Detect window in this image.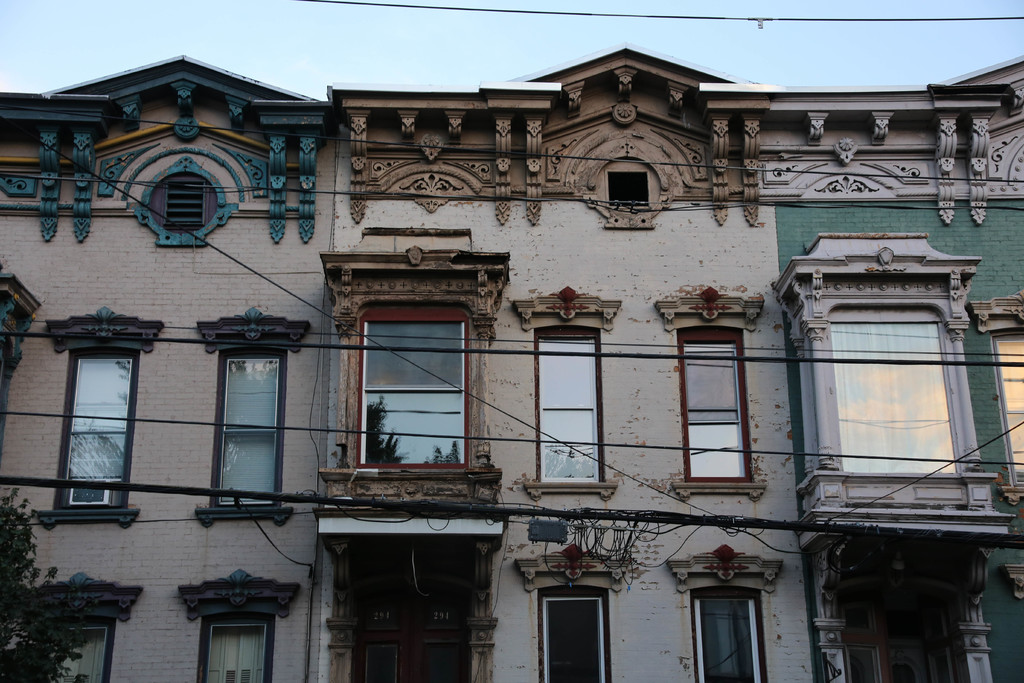
Detection: BBox(532, 322, 607, 482).
